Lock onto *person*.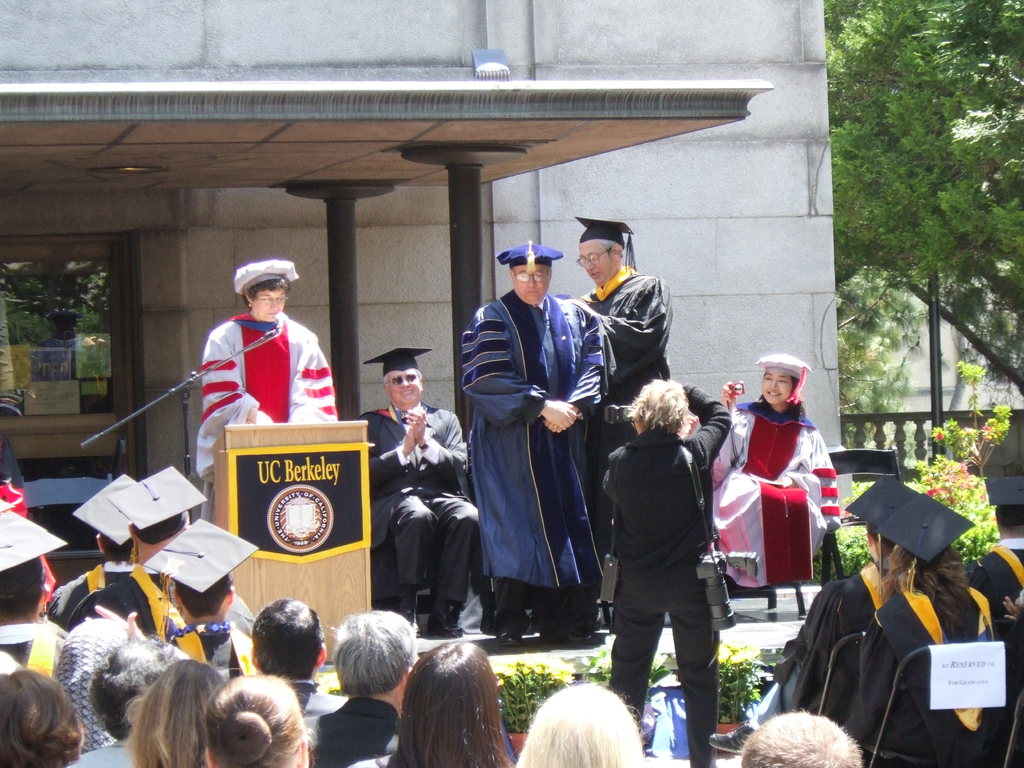
Locked: bbox=(360, 349, 481, 642).
